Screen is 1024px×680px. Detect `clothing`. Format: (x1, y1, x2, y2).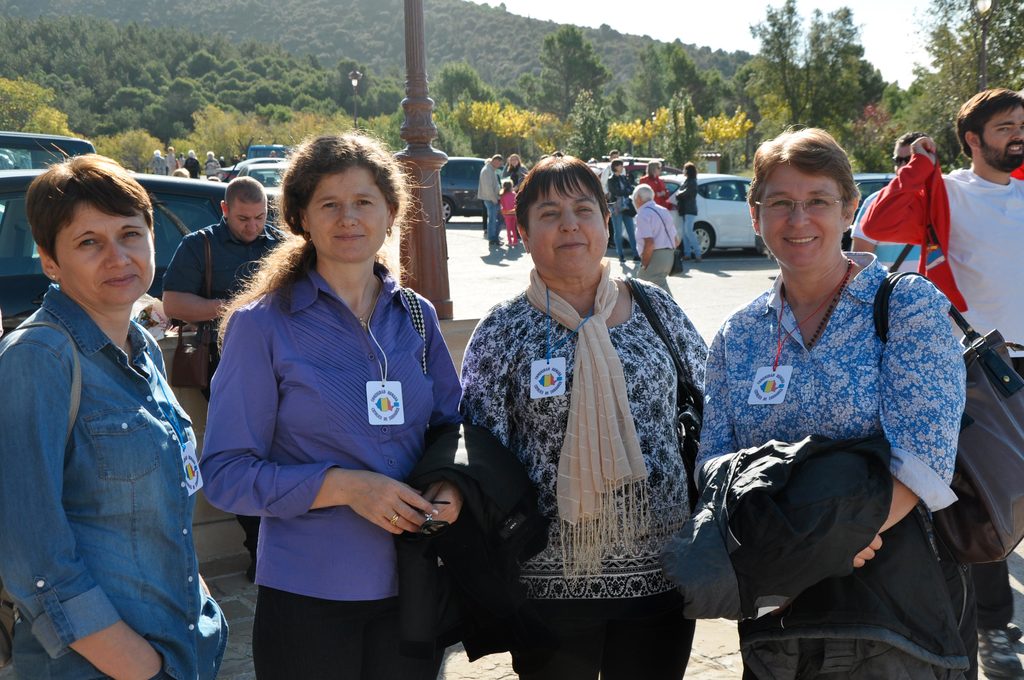
(680, 252, 1009, 679).
